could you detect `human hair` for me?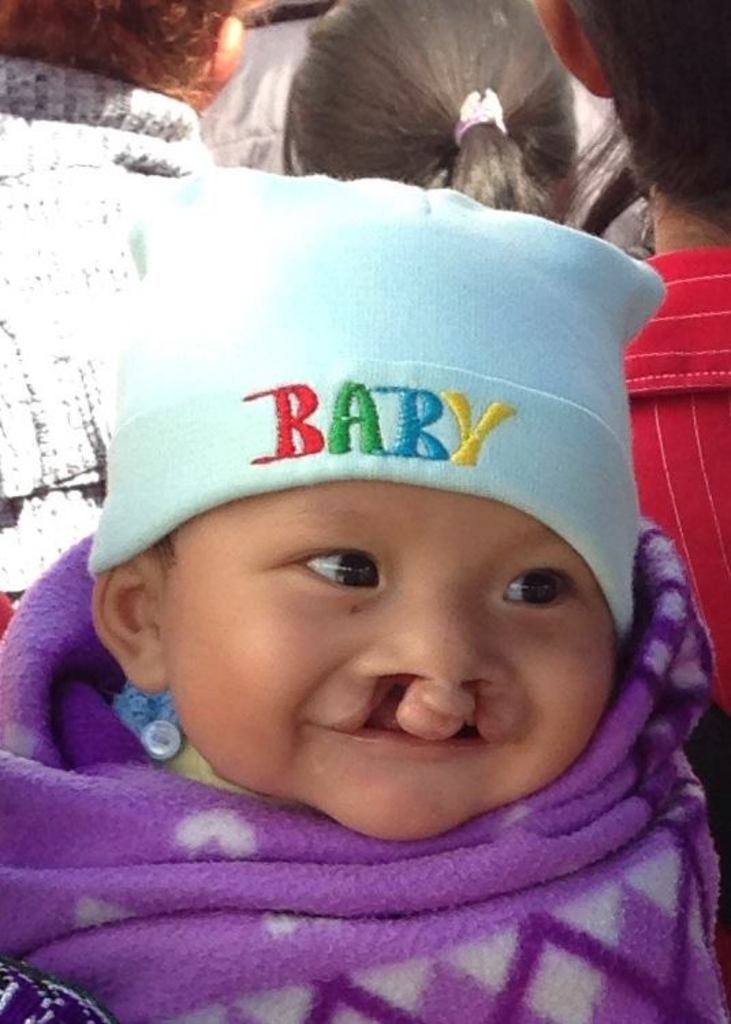
Detection result: region(266, 0, 609, 194).
